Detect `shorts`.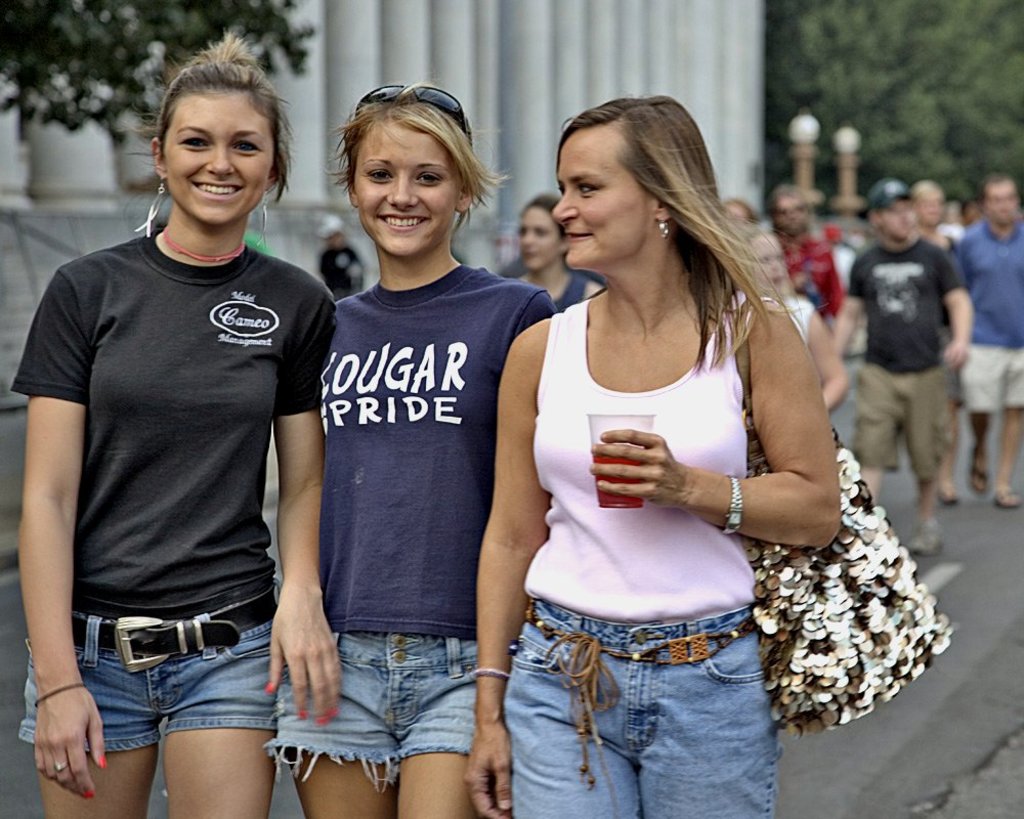
Detected at detection(504, 597, 781, 818).
